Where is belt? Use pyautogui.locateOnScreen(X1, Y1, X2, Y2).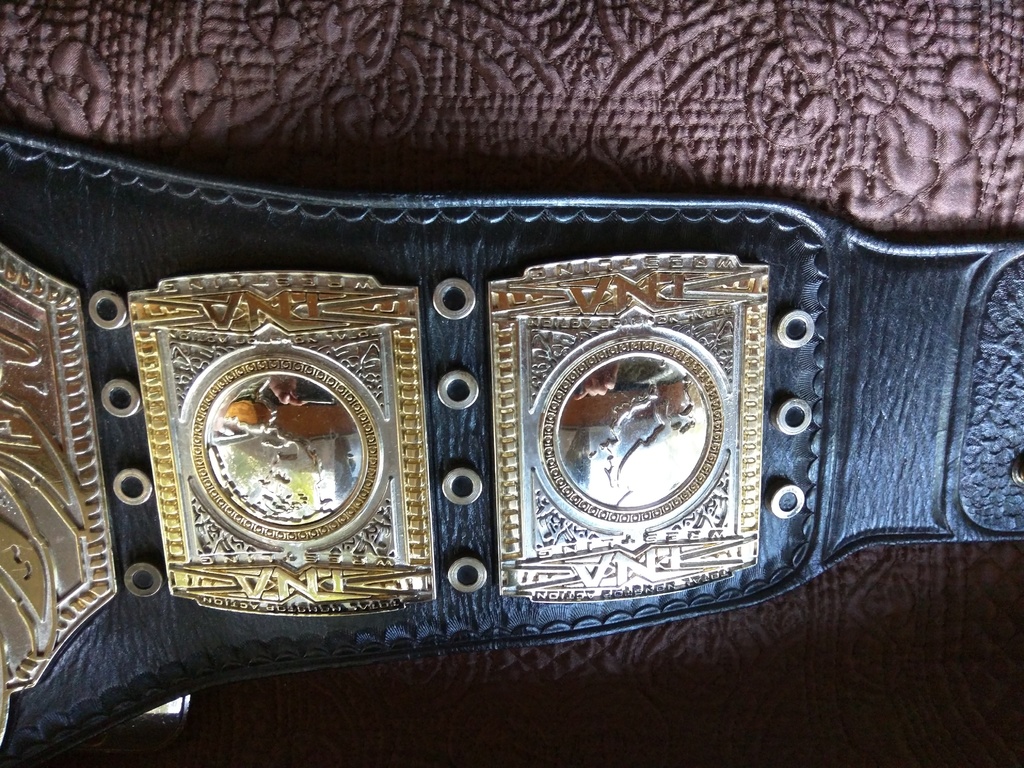
pyautogui.locateOnScreen(0, 97, 1023, 763).
